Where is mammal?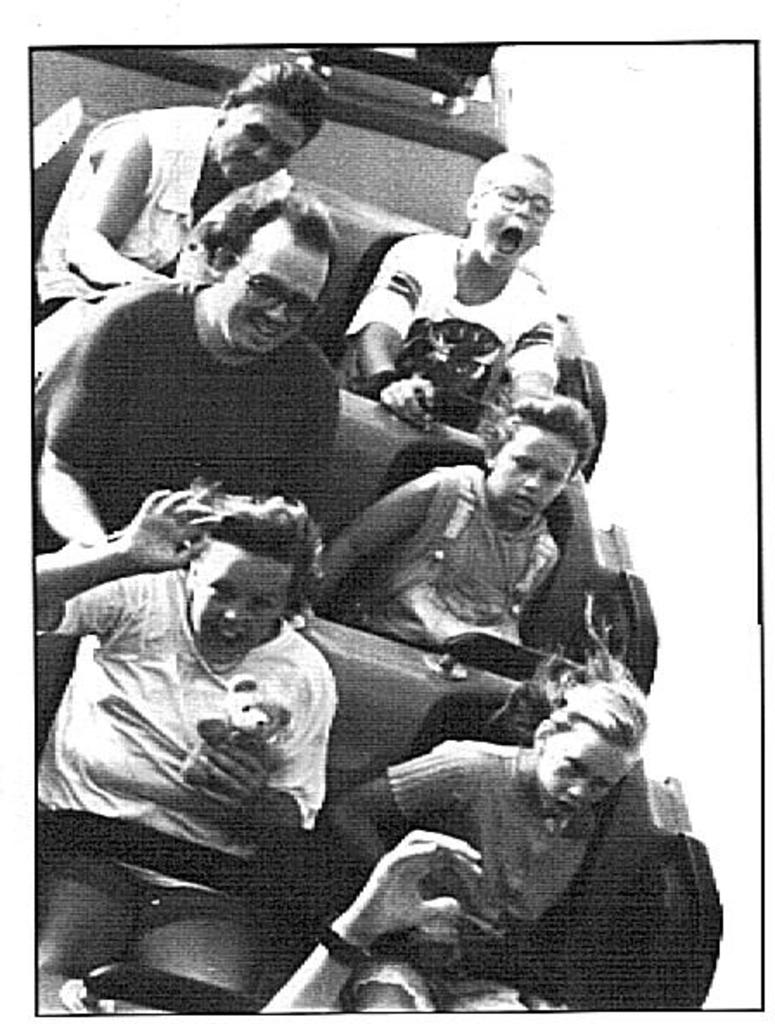
locate(259, 834, 481, 1014).
